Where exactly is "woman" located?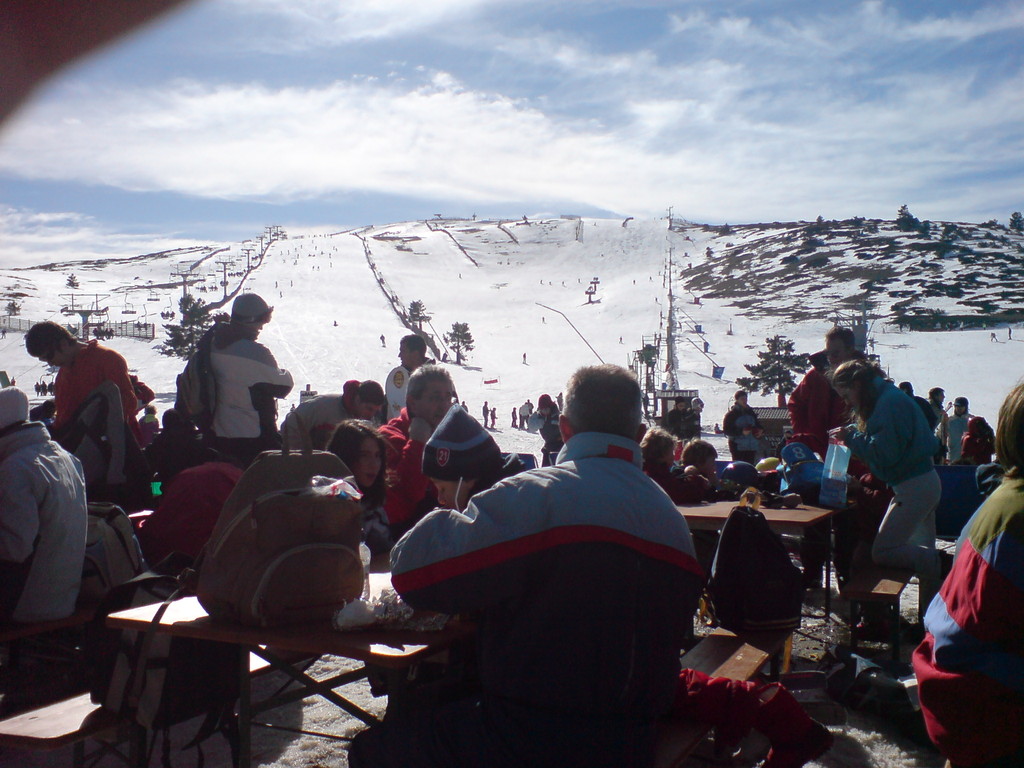
Its bounding box is box=[730, 391, 765, 465].
